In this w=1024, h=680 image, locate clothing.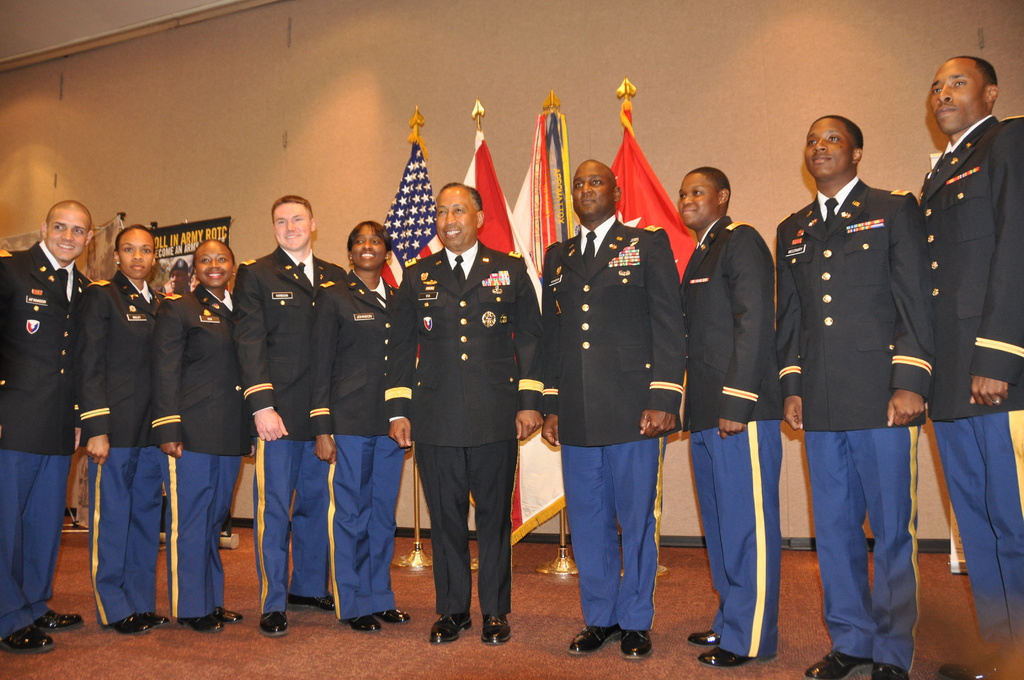
Bounding box: crop(75, 266, 169, 628).
